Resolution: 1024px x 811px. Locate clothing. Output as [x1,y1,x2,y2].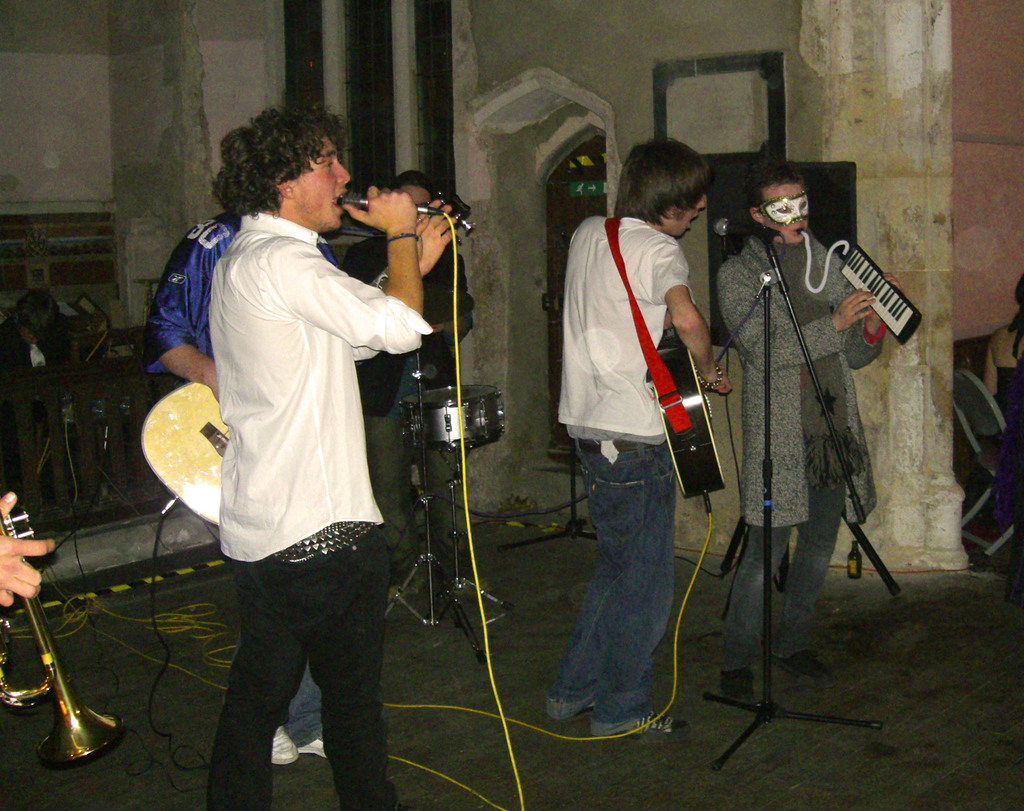
[714,233,888,676].
